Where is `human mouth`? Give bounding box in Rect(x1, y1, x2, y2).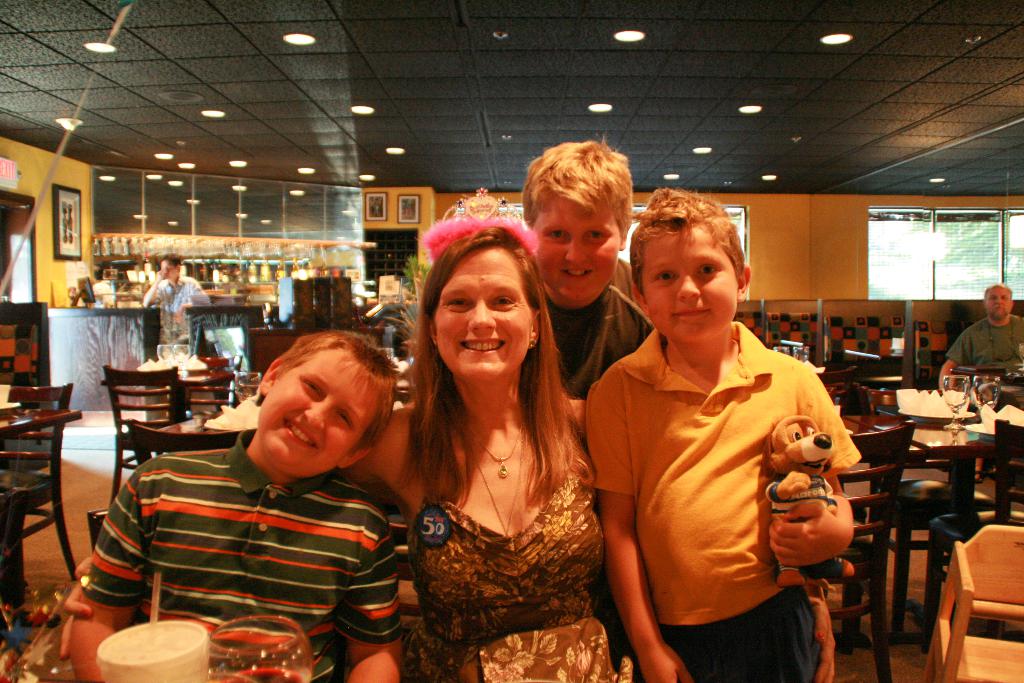
Rect(563, 265, 596, 279).
